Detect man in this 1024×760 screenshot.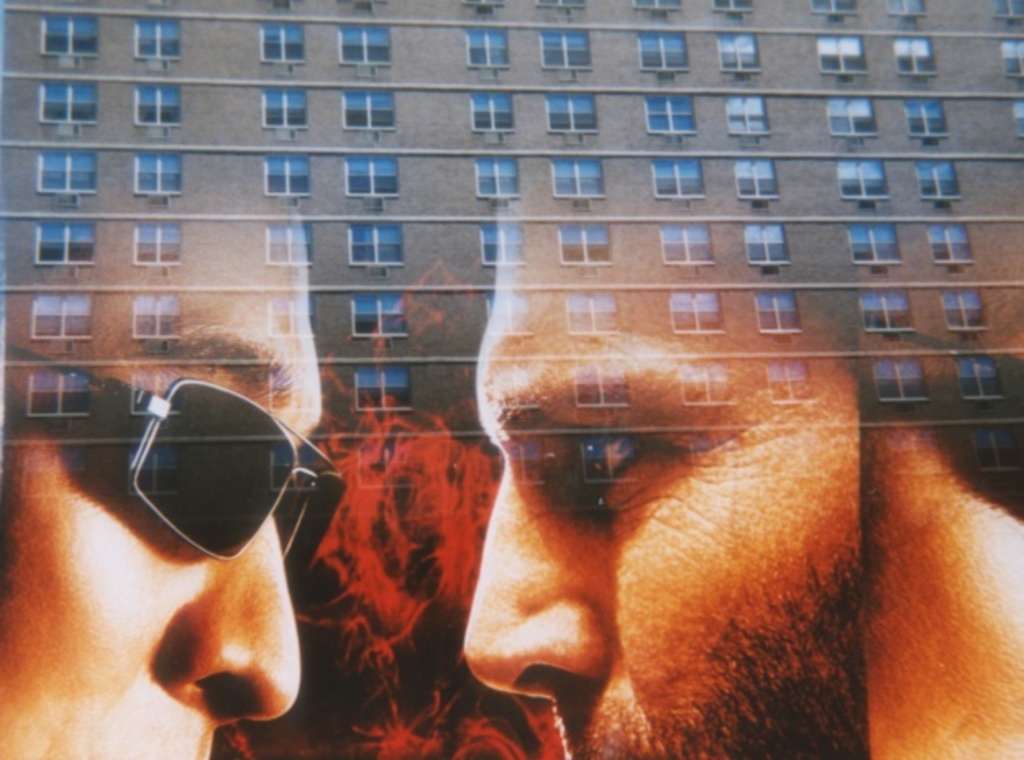
Detection: [0, 163, 322, 758].
